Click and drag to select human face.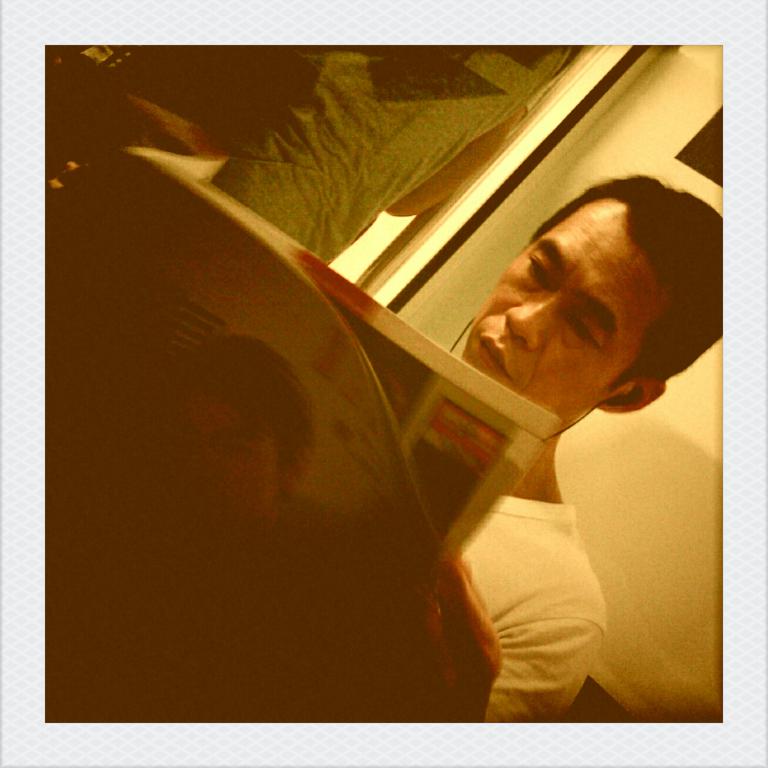
Selection: (x1=458, y1=201, x2=644, y2=418).
